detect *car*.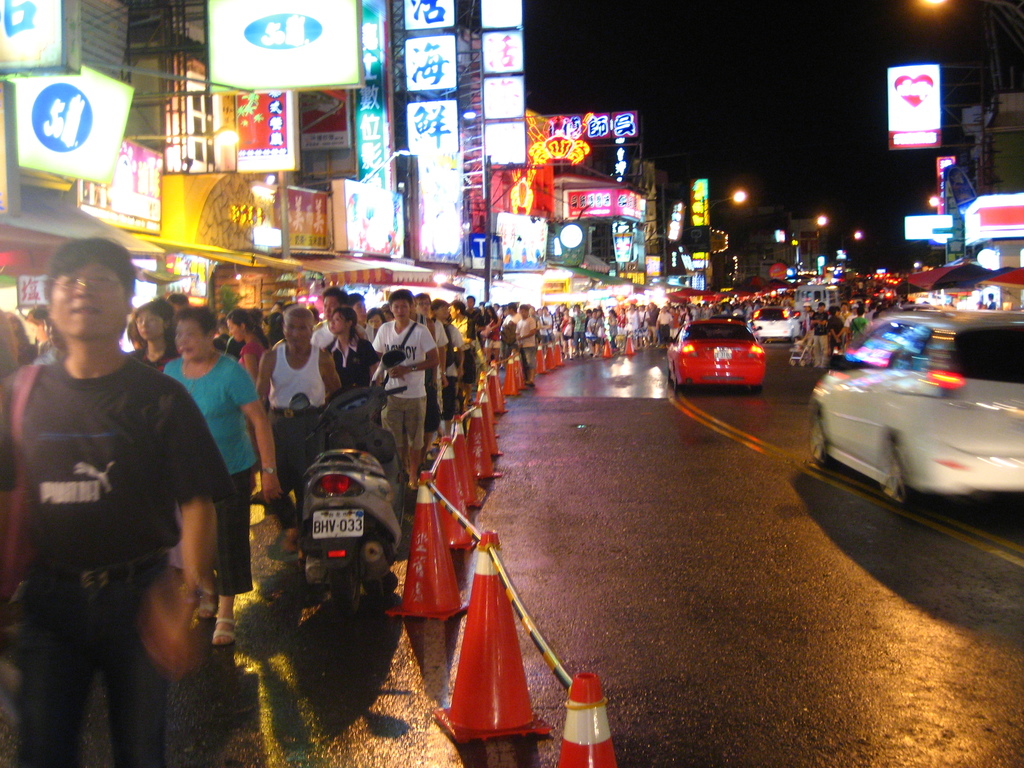
Detected at {"left": 752, "top": 308, "right": 799, "bottom": 344}.
